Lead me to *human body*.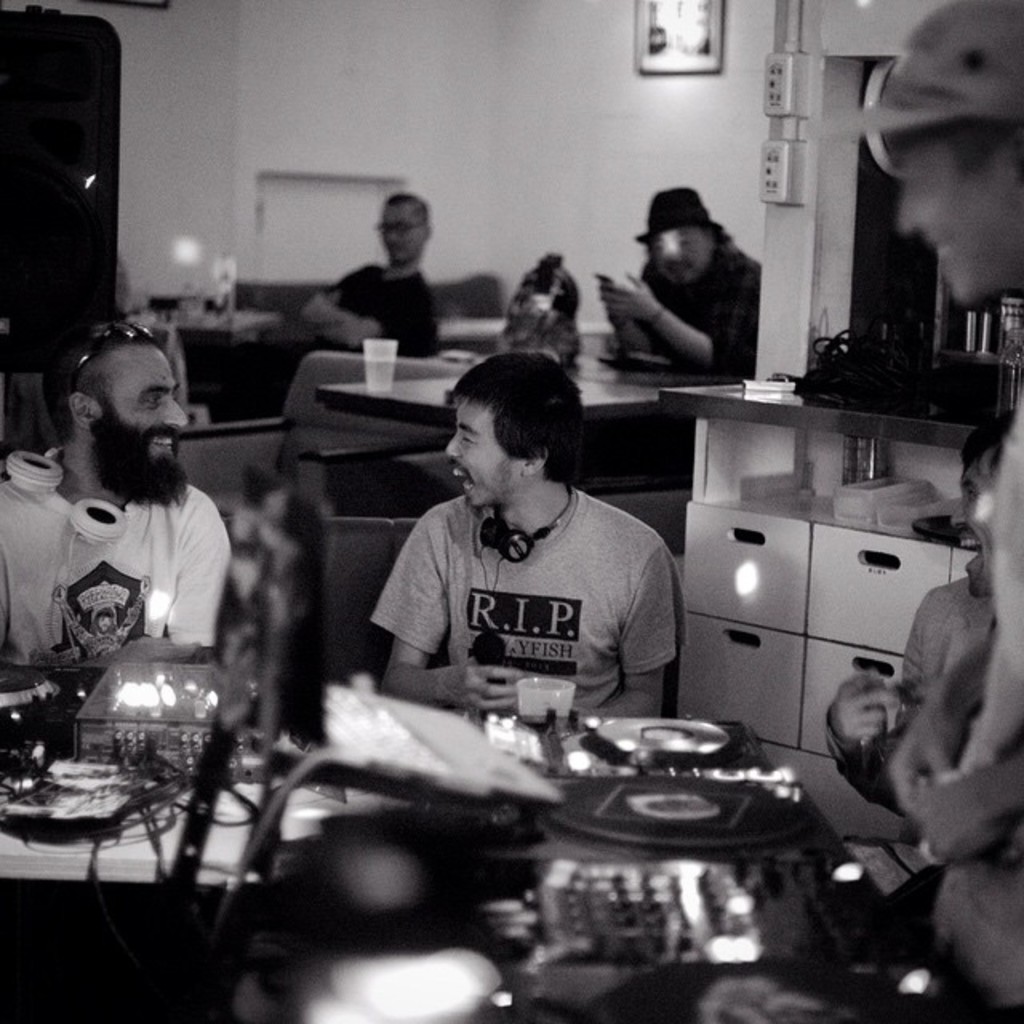
Lead to bbox=(376, 488, 683, 717).
